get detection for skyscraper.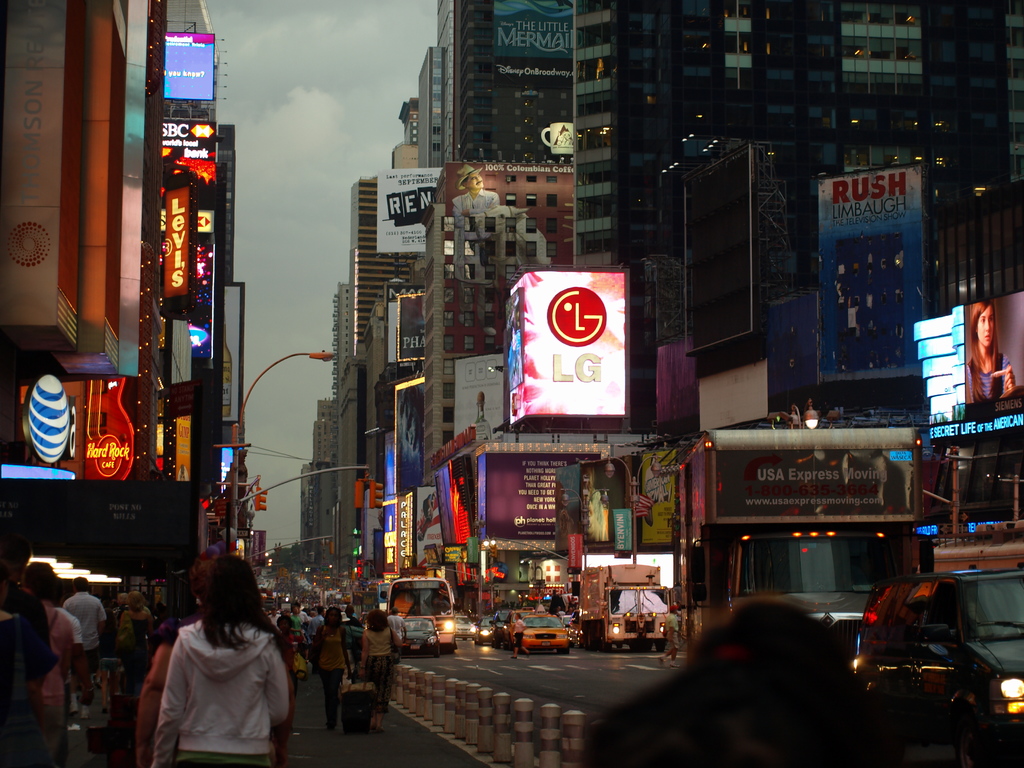
Detection: 310:394:332:561.
